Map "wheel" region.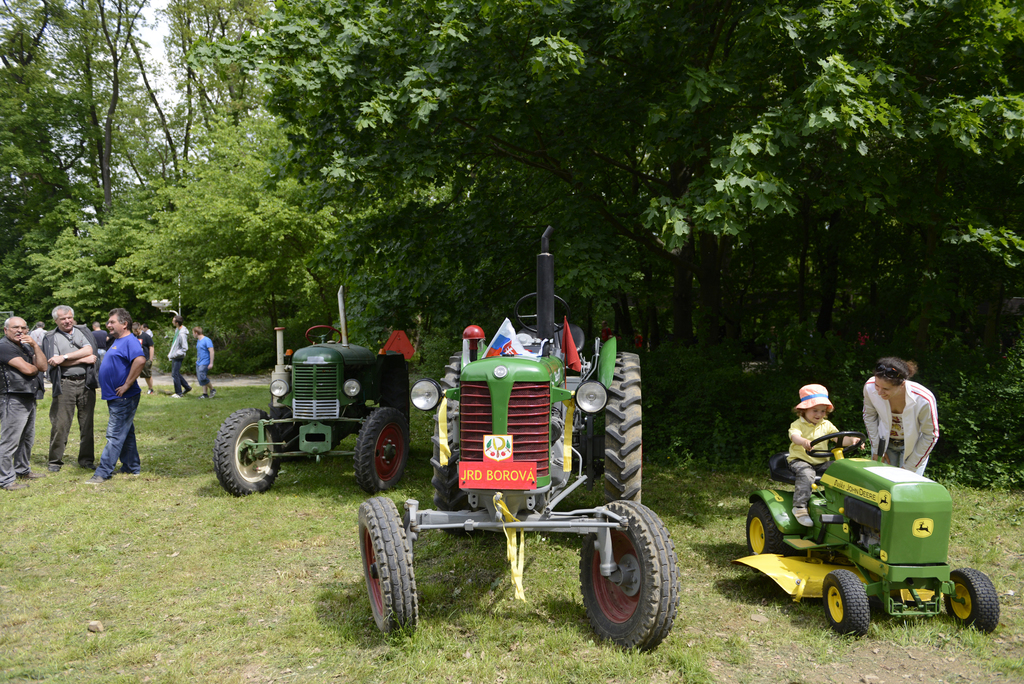
Mapped to [307, 325, 343, 345].
